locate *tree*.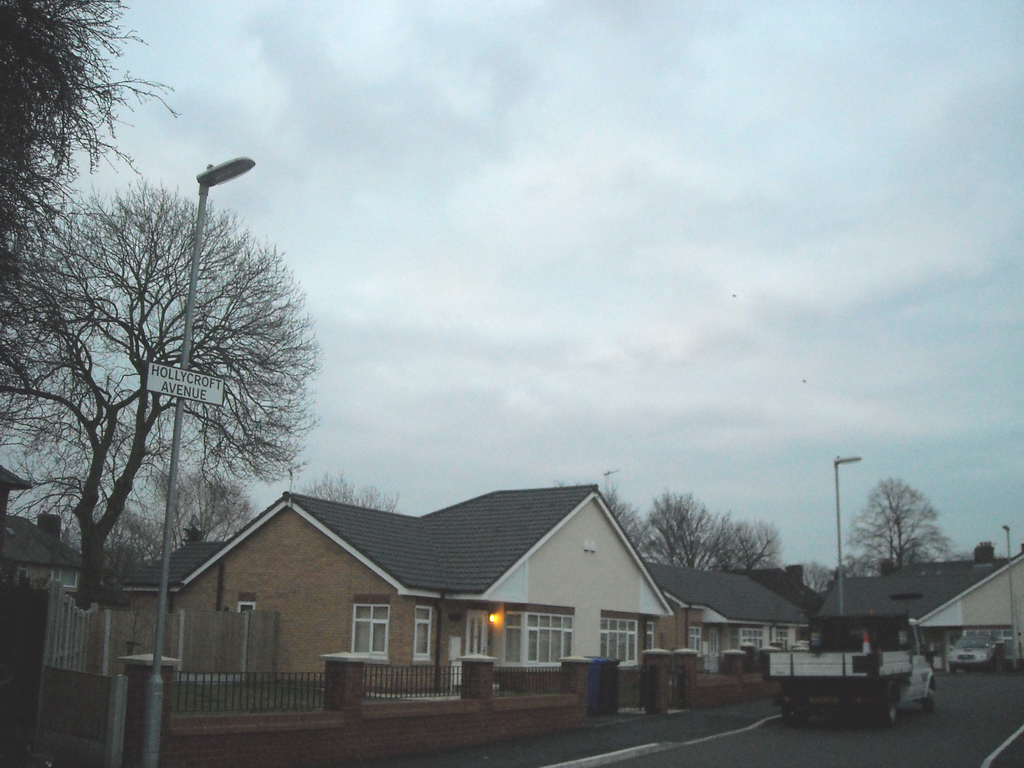
Bounding box: left=131, top=460, right=258, bottom=544.
